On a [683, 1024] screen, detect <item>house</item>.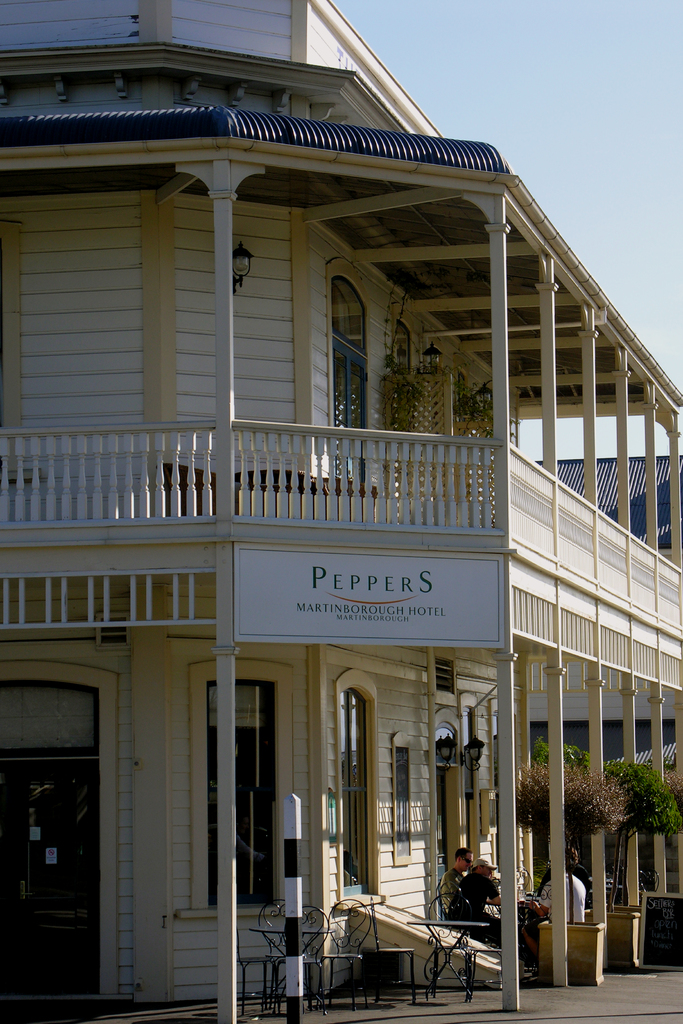
414 171 682 995.
